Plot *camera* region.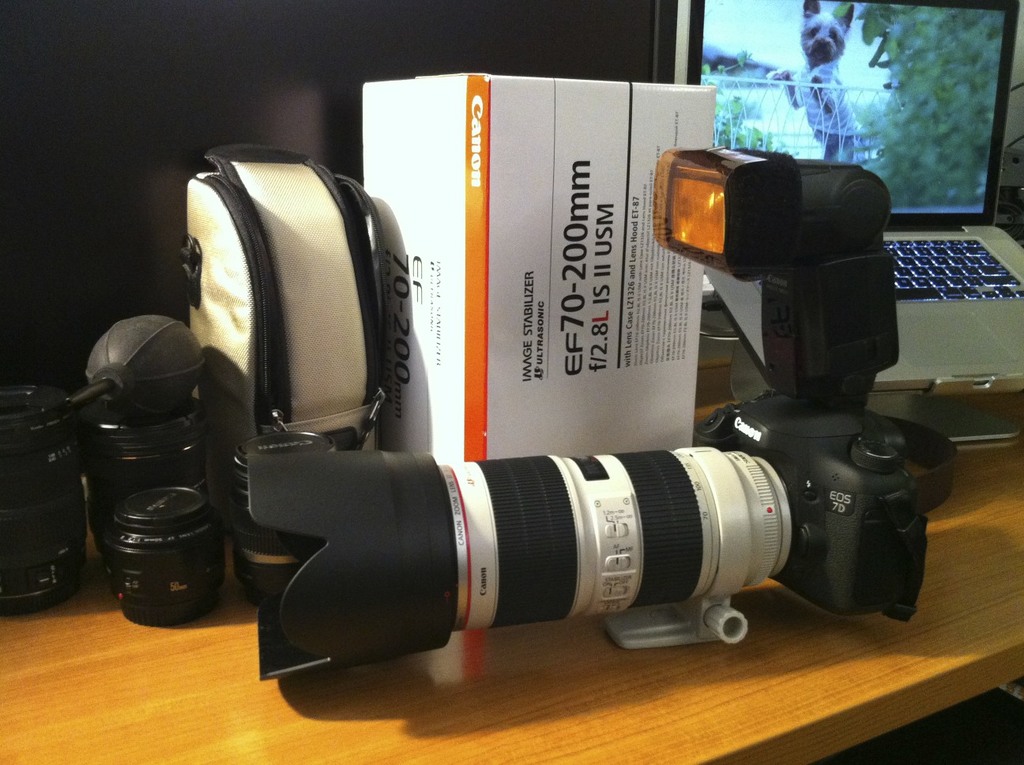
Plotted at {"x1": 0, "y1": 383, "x2": 77, "y2": 610}.
